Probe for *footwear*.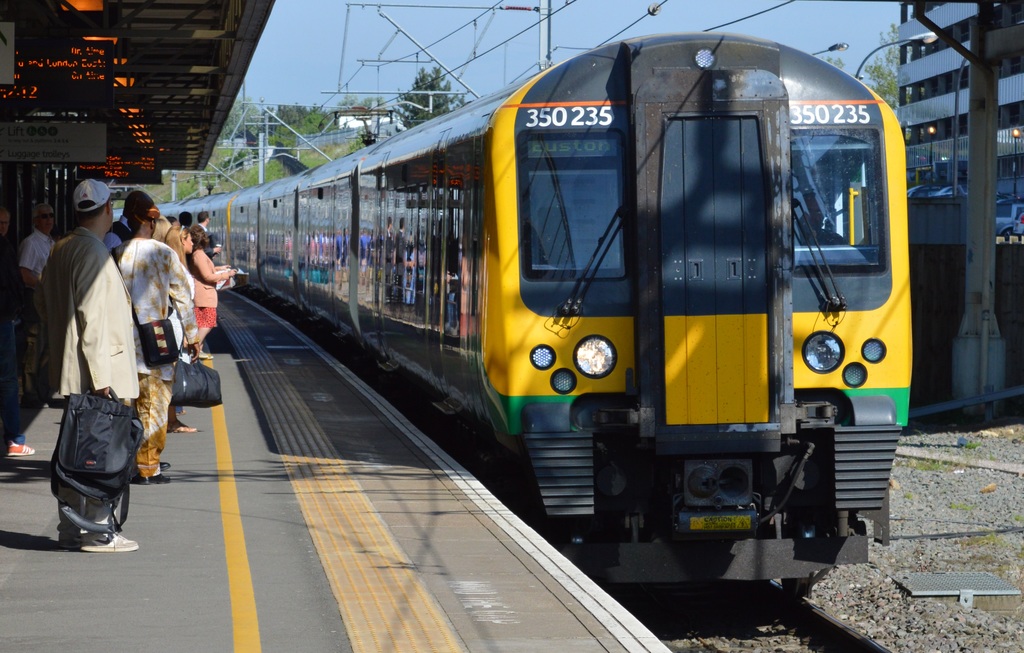
Probe result: box(144, 461, 172, 484).
